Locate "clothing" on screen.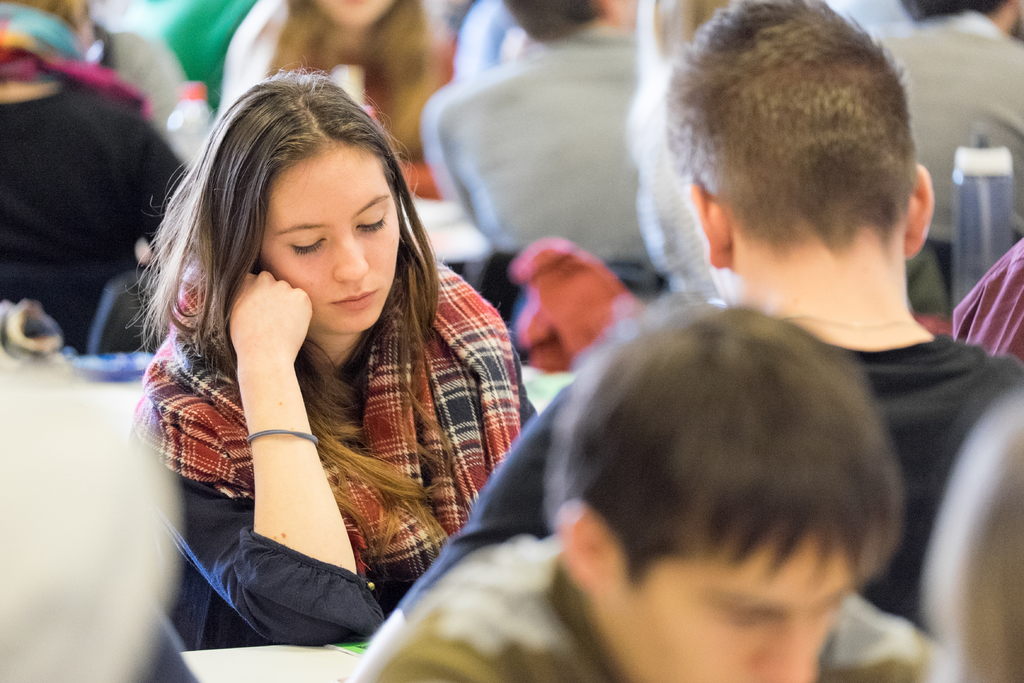
On screen at 360/0/459/208.
